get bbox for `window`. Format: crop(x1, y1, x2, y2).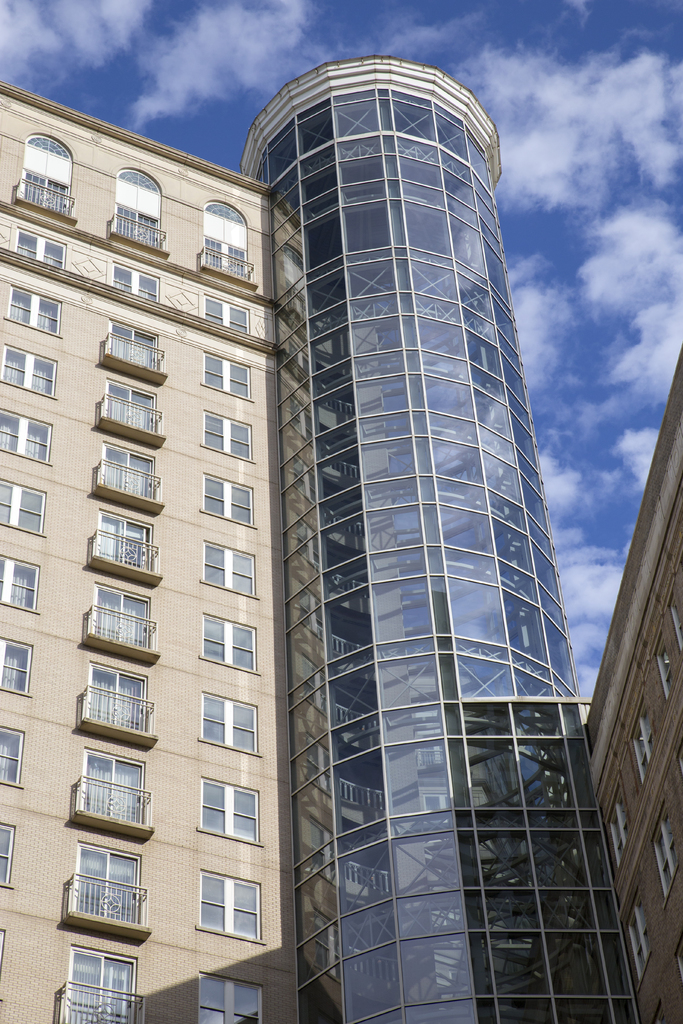
crop(0, 480, 45, 531).
